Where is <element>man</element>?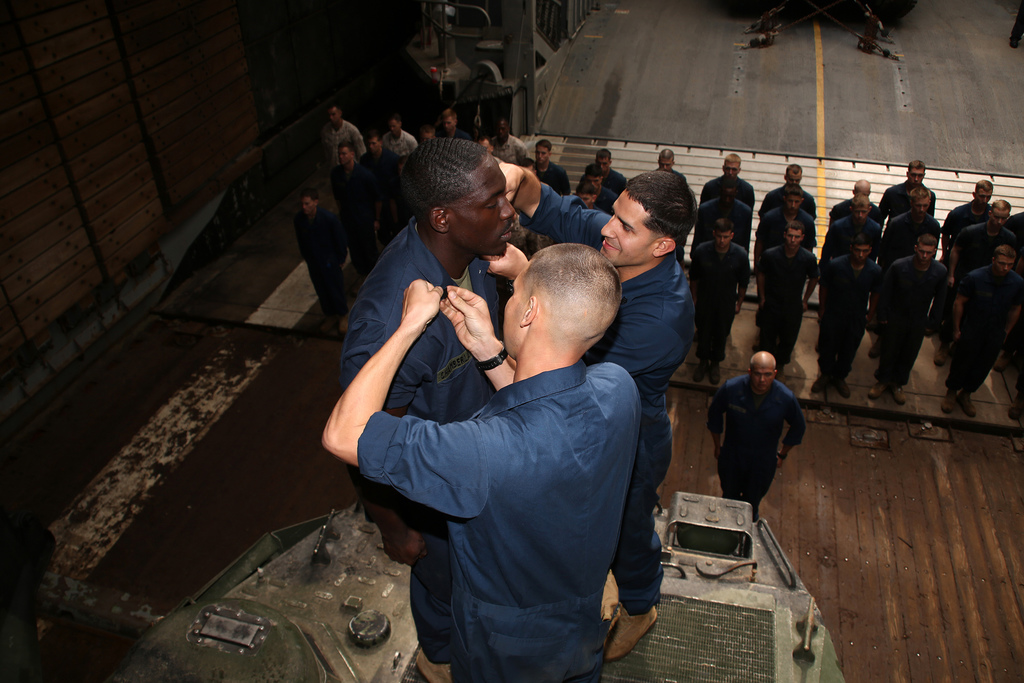
select_region(686, 156, 755, 258).
